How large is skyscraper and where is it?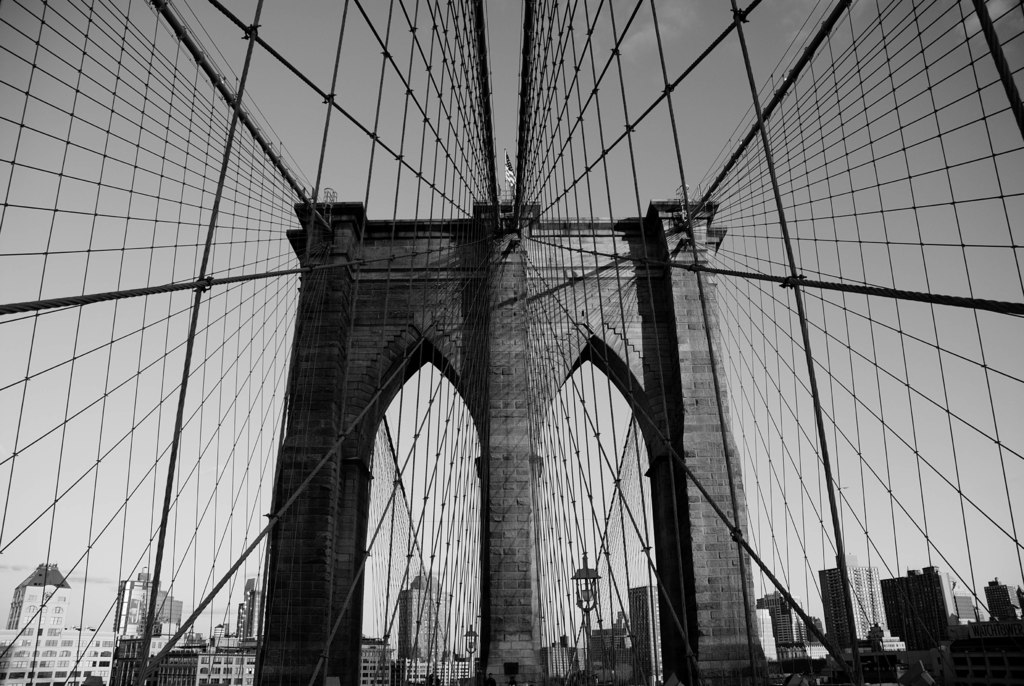
Bounding box: bbox=[818, 555, 890, 651].
